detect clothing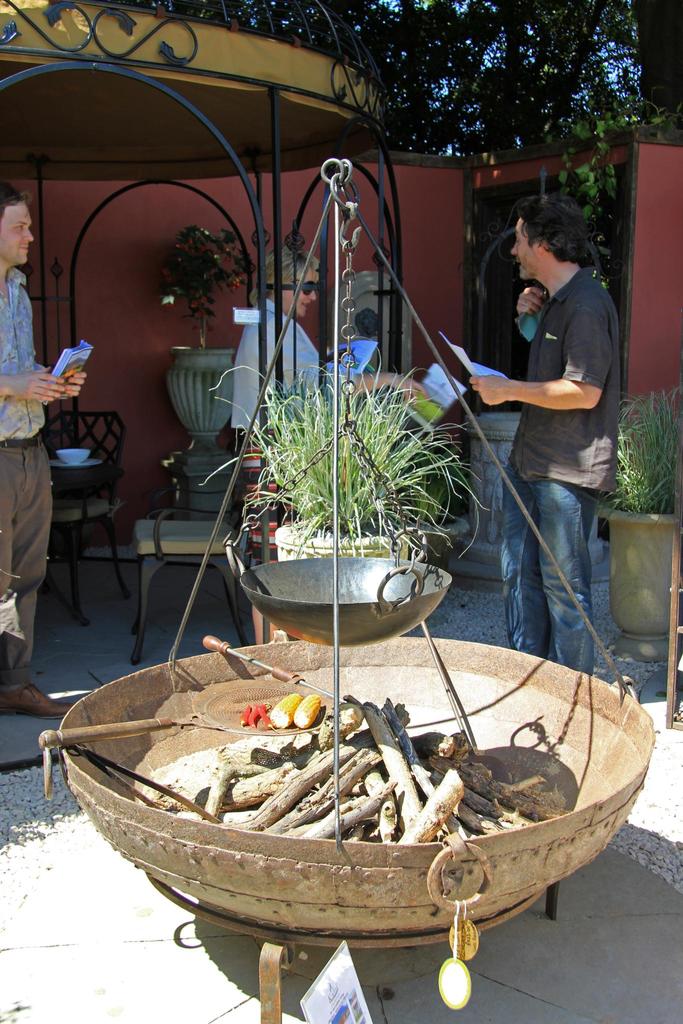
234, 303, 321, 435
